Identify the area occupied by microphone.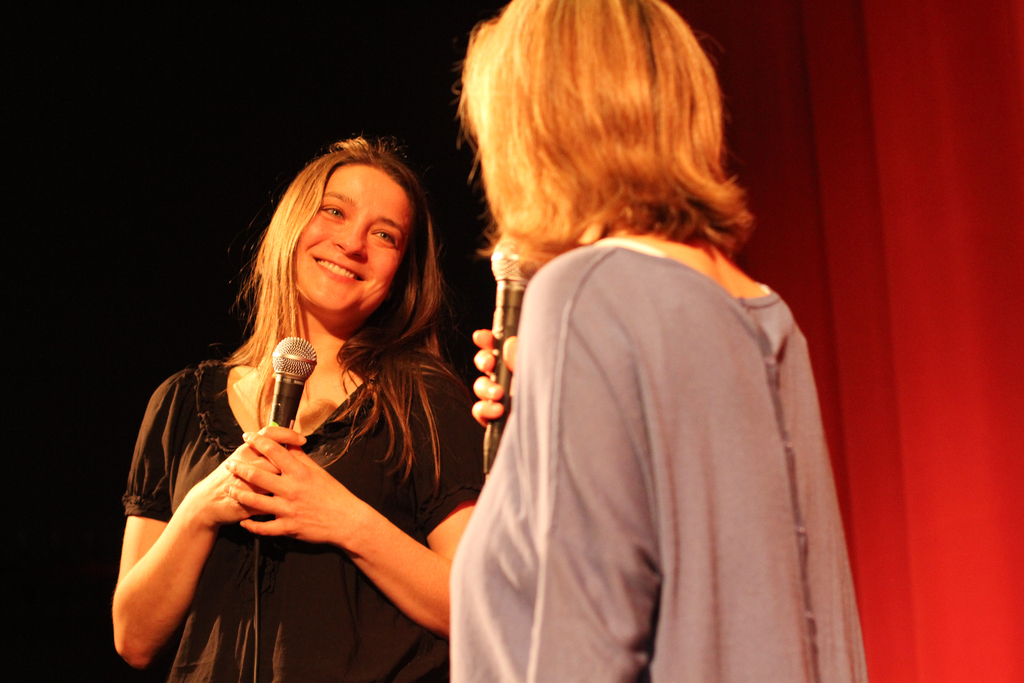
Area: bbox=[253, 331, 313, 523].
